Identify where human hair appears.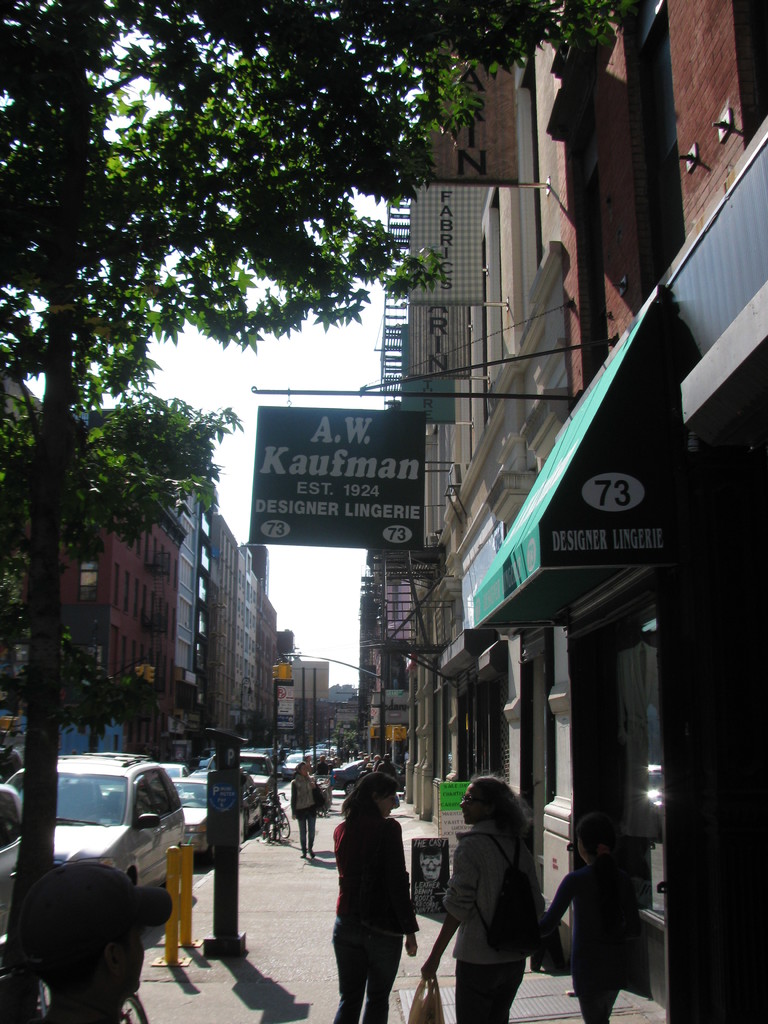
Appears at {"x1": 344, "y1": 765, "x2": 396, "y2": 820}.
